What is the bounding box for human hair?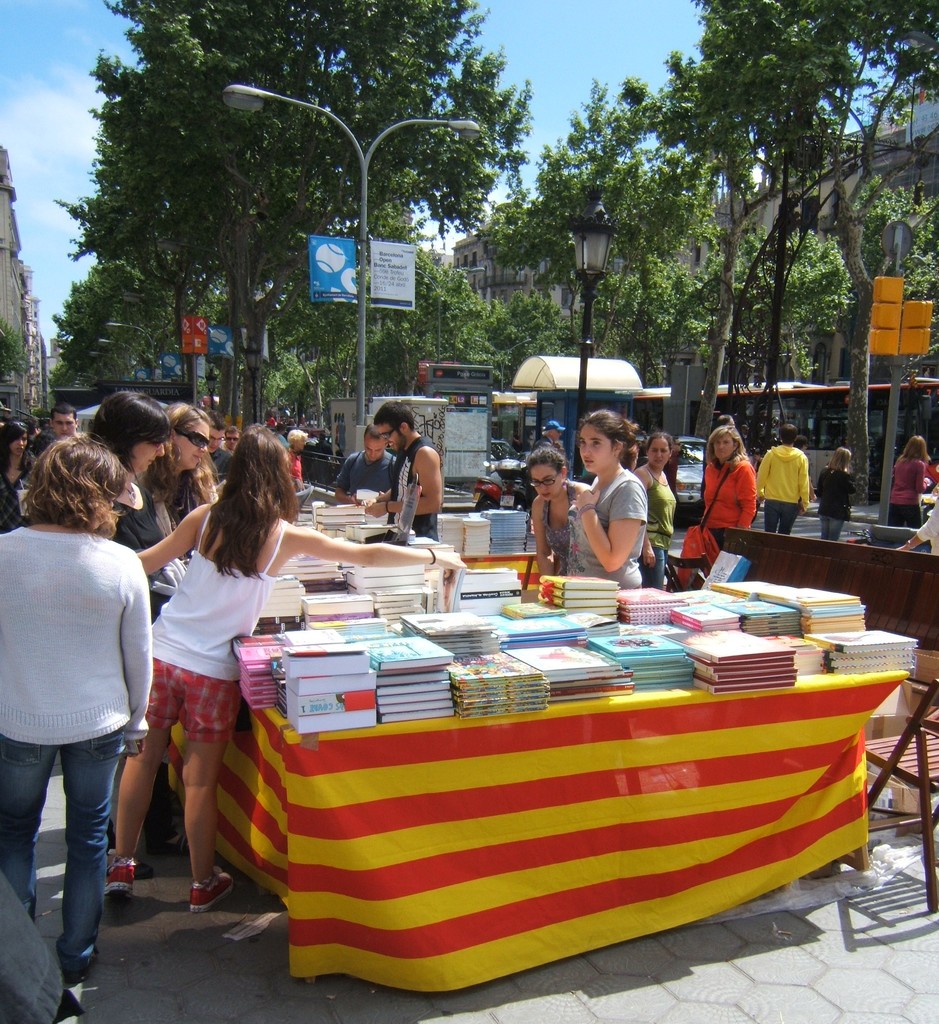
box(88, 390, 175, 478).
